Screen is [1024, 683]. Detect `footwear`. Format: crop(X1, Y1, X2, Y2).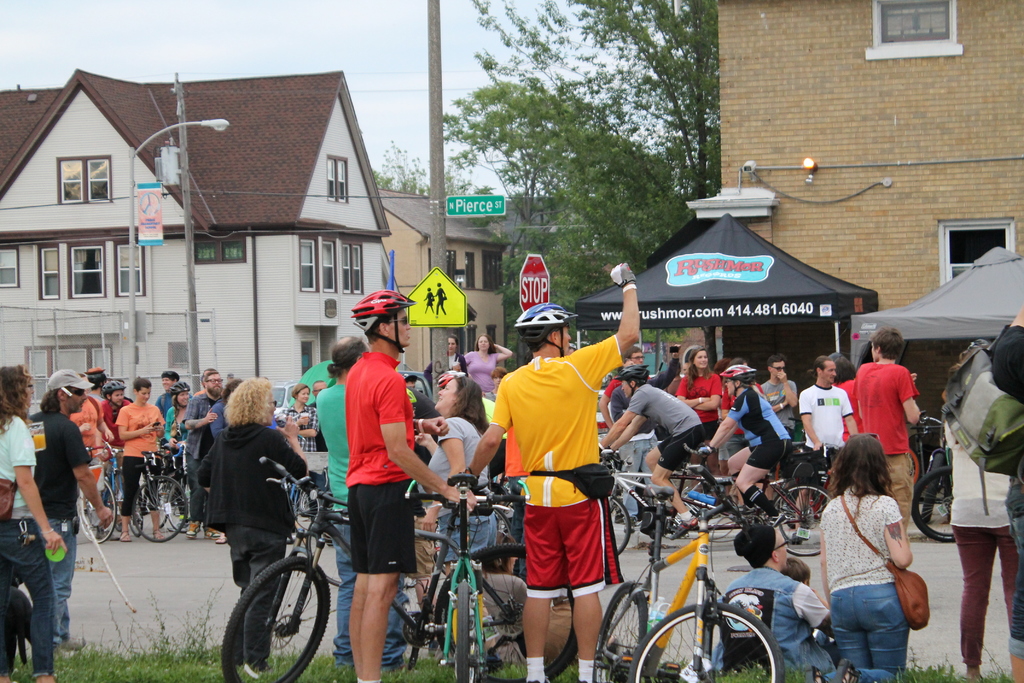
crop(243, 659, 268, 678).
